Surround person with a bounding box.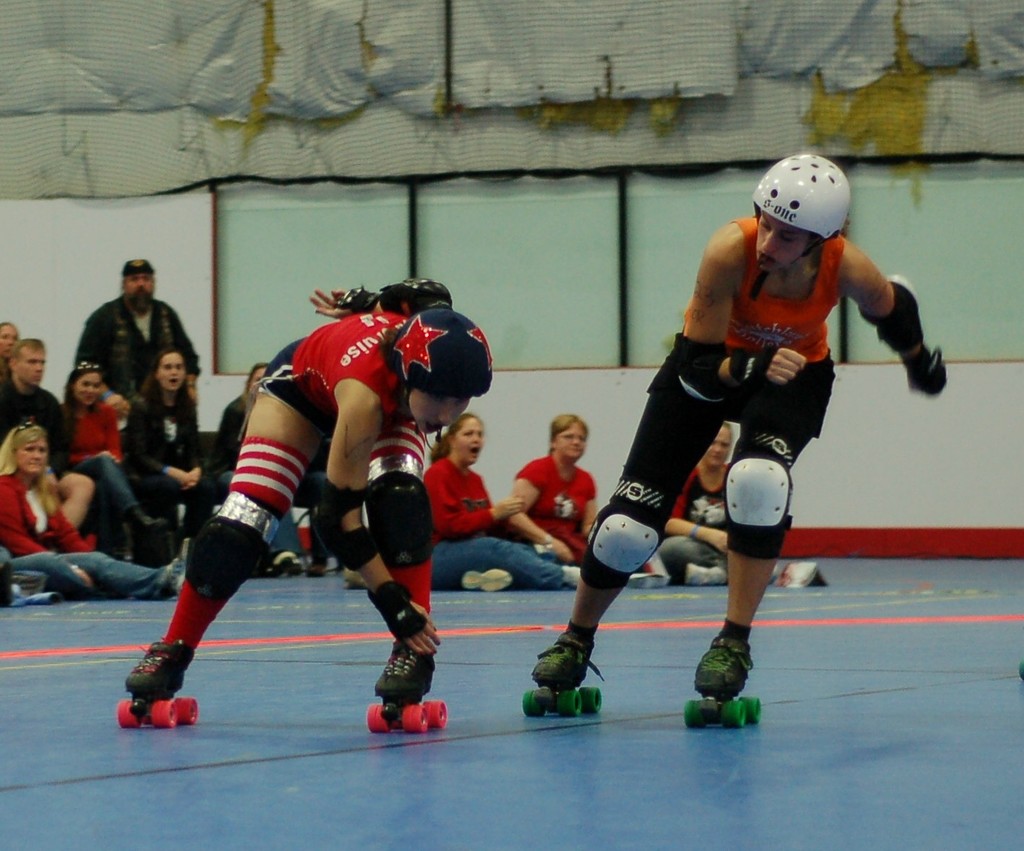
left=504, top=418, right=656, bottom=581.
